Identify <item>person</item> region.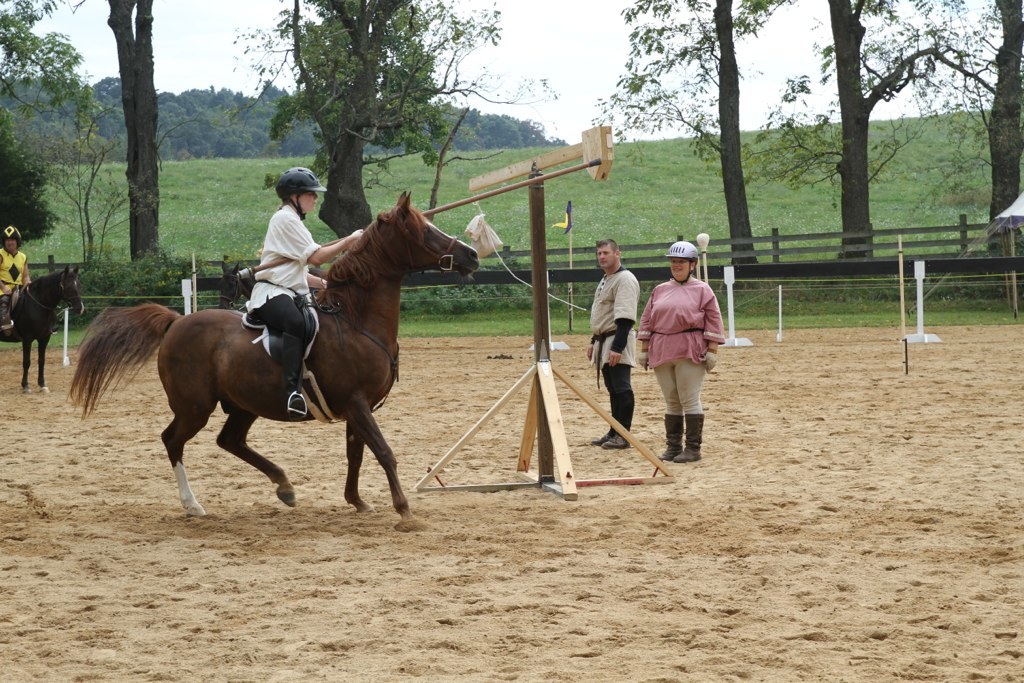
Region: 652, 237, 731, 469.
